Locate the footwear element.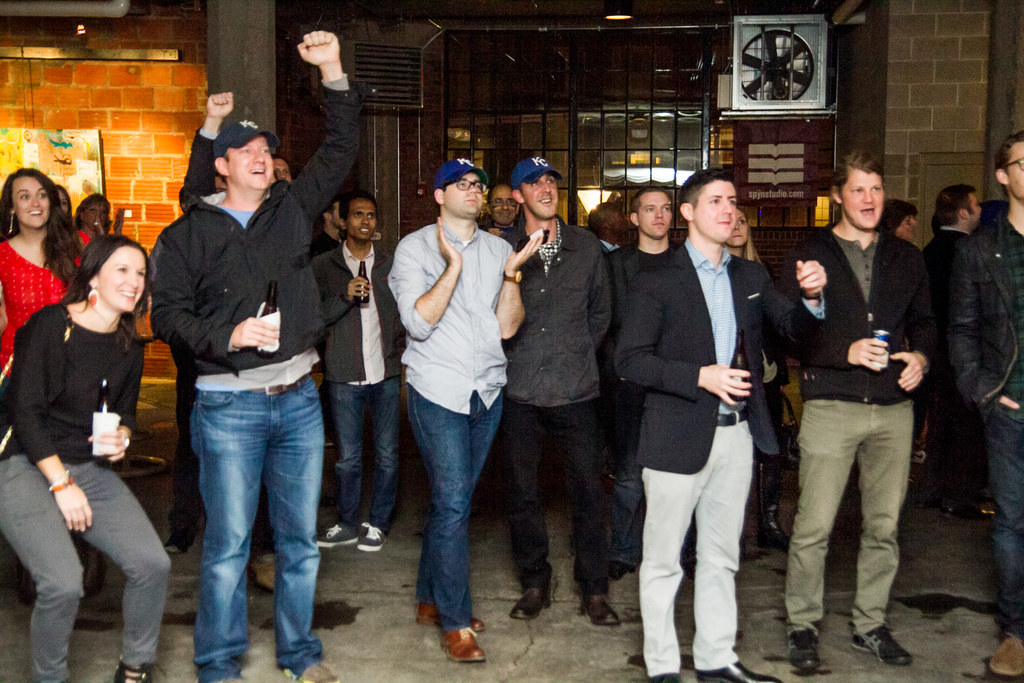
Element bbox: bbox=[612, 558, 625, 579].
